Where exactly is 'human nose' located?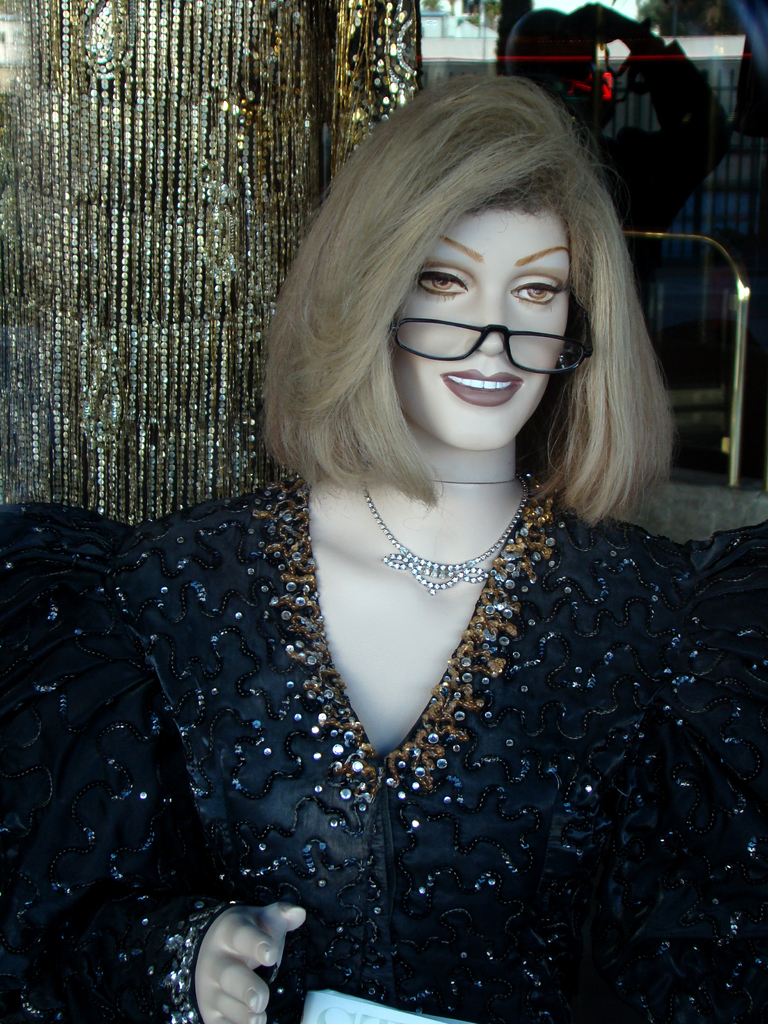
Its bounding box is box=[465, 286, 512, 358].
